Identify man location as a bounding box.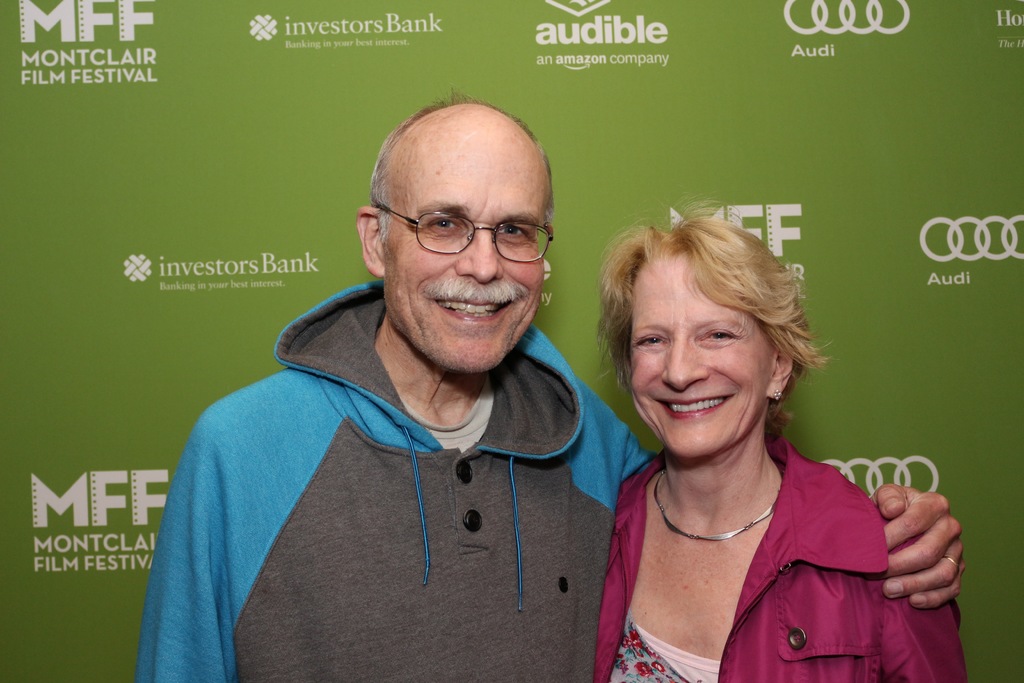
x1=136, y1=88, x2=968, y2=682.
